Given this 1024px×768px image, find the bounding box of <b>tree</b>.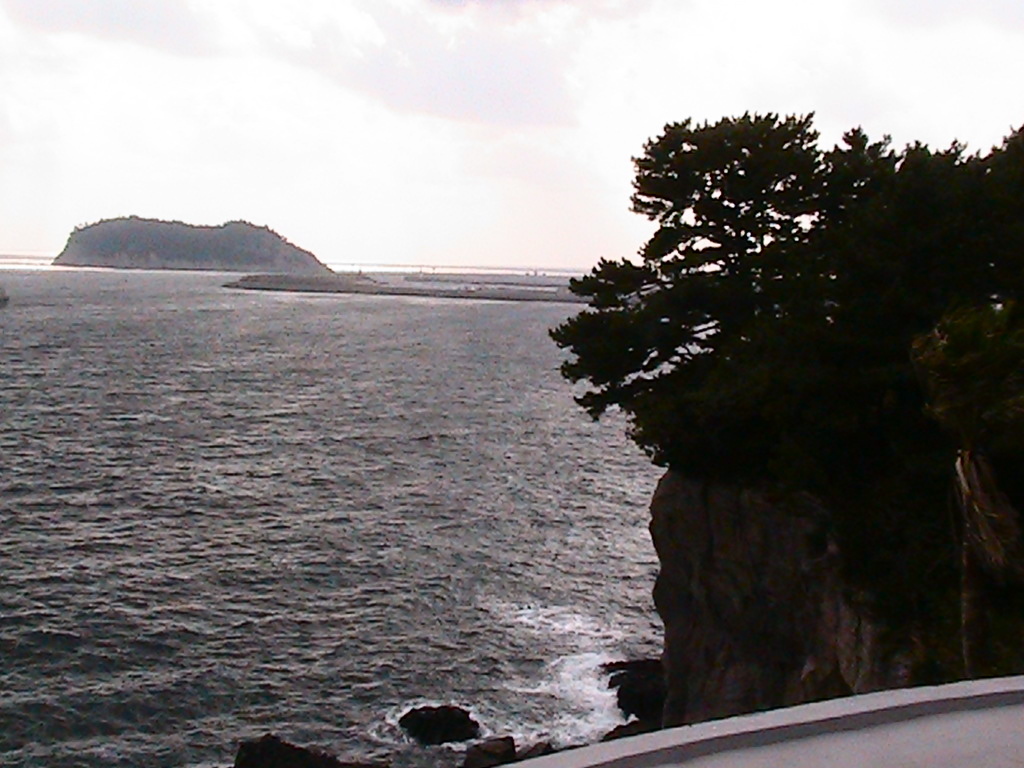
select_region(547, 96, 954, 659).
